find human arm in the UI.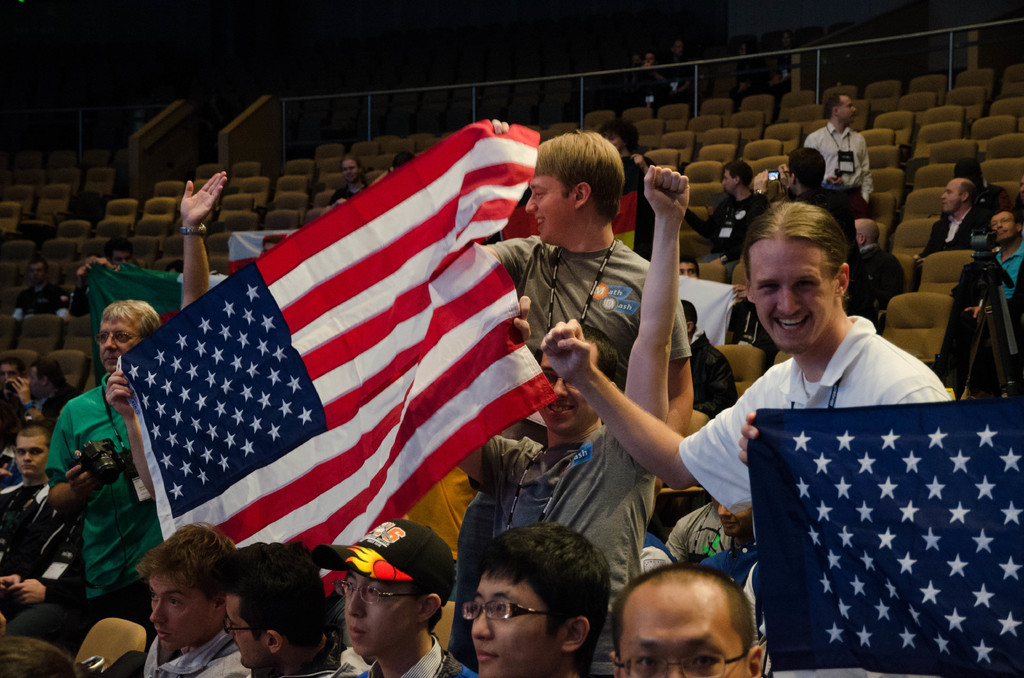
UI element at 10, 371, 44, 420.
